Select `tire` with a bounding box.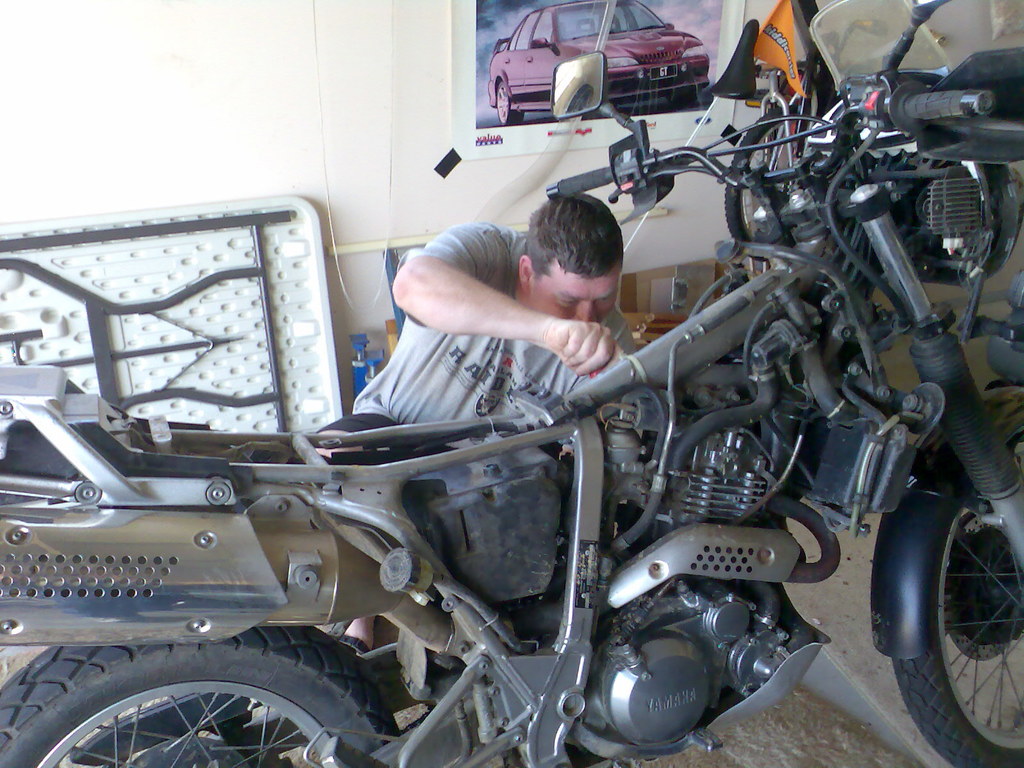
detection(495, 80, 528, 126).
